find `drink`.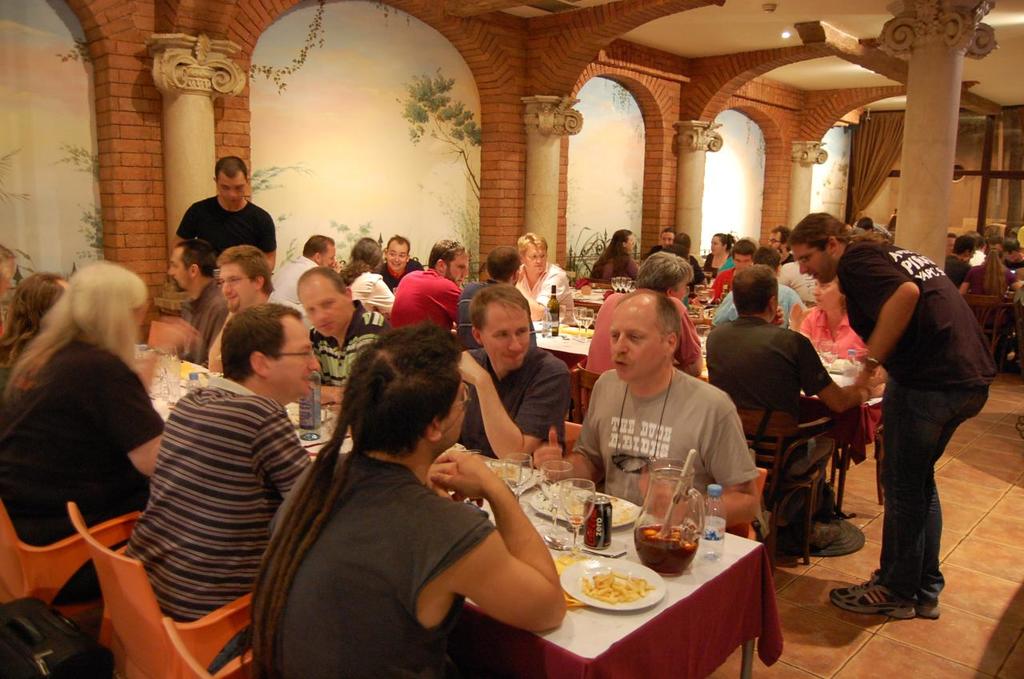
548:284:559:334.
